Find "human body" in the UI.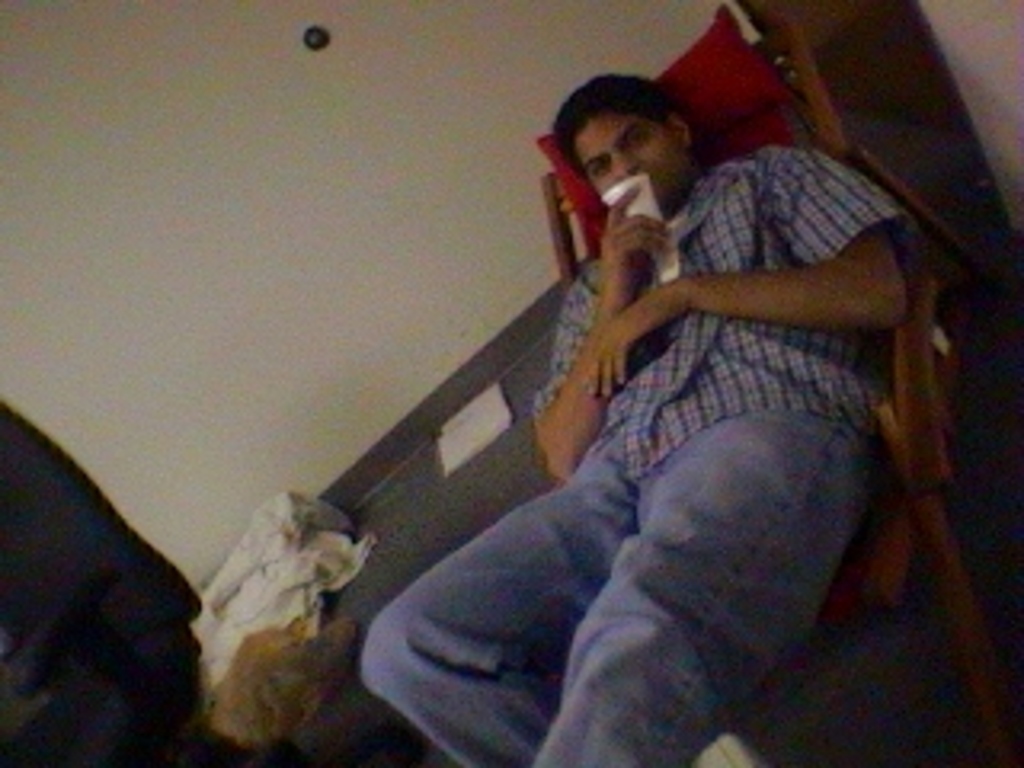
UI element at box=[349, 64, 931, 767].
